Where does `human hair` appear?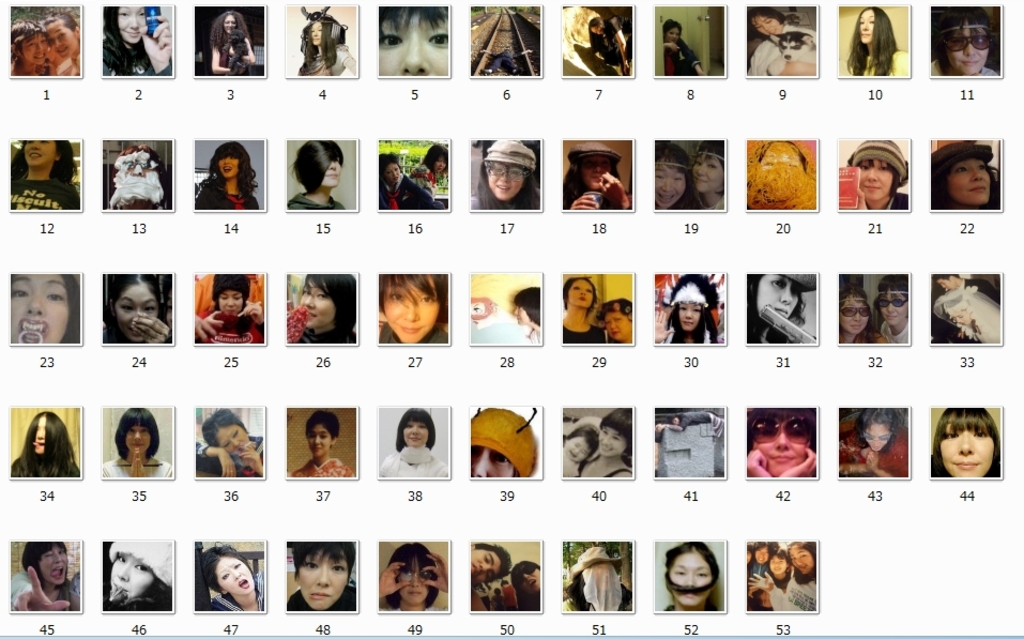
Appears at 103:5:164:75.
